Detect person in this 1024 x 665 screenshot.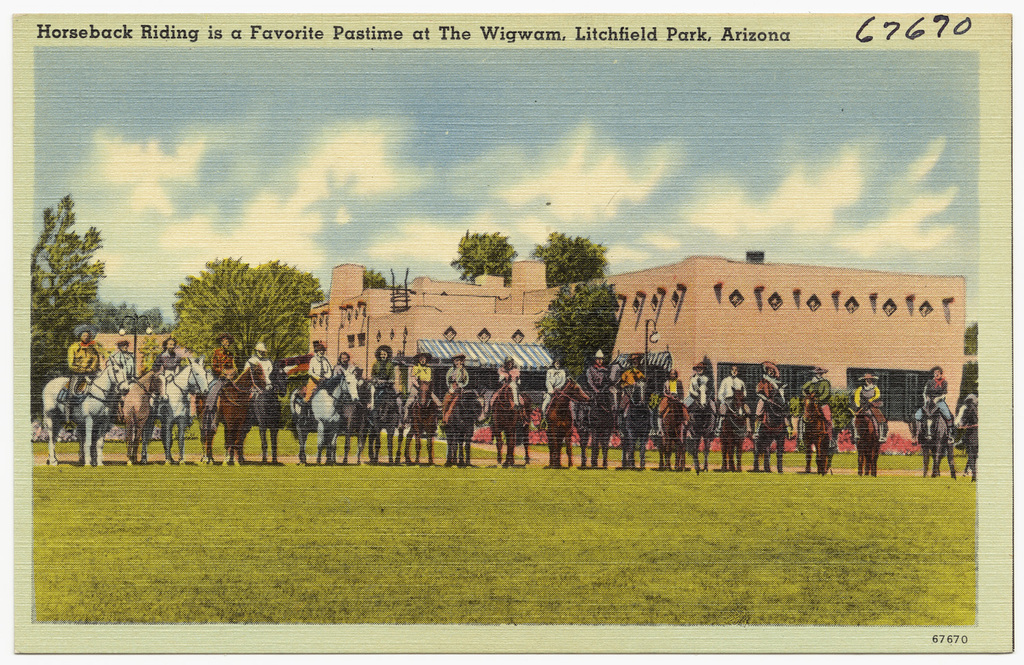
Detection: left=438, top=351, right=487, bottom=426.
